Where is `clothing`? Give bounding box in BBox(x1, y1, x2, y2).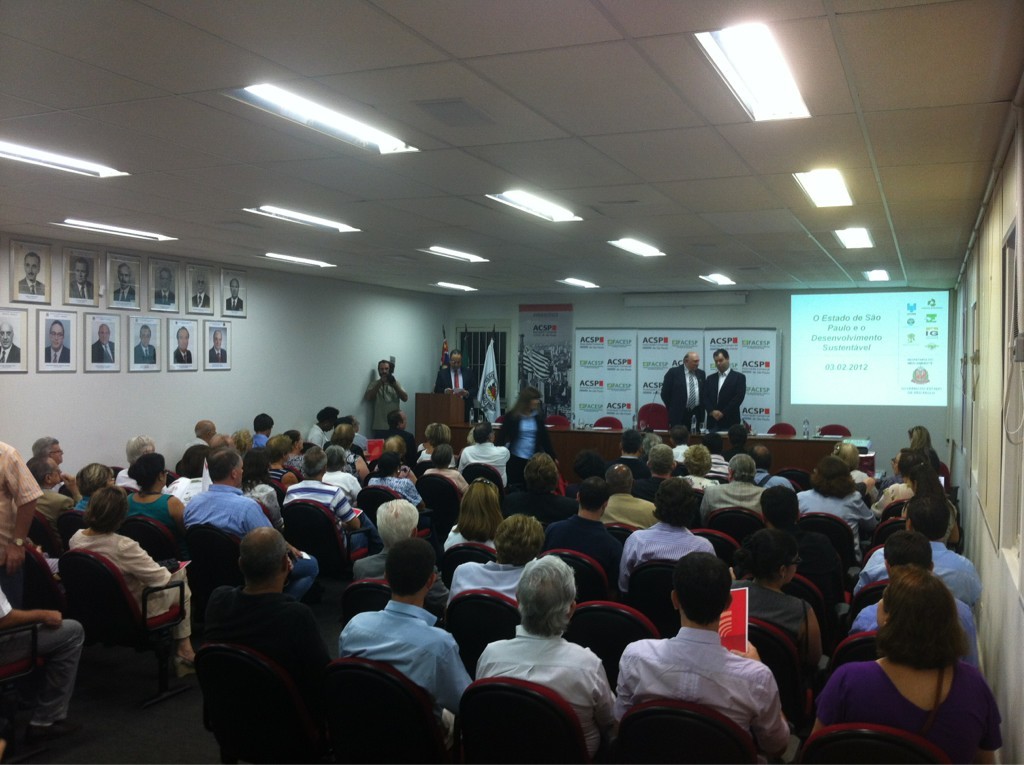
BBox(175, 348, 192, 362).
